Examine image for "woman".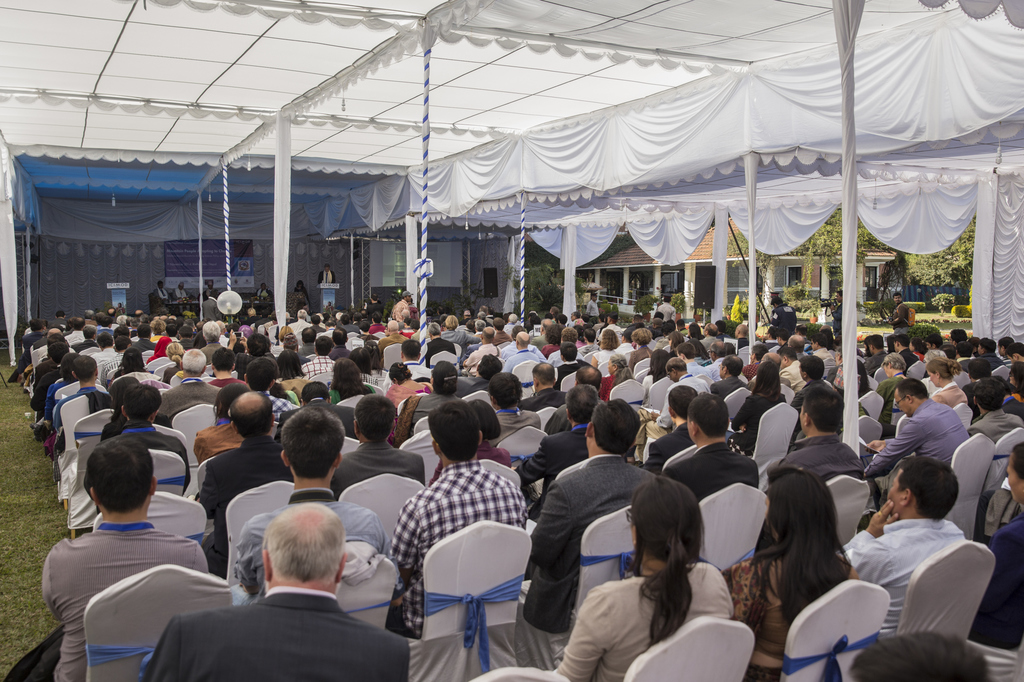
Examination result: <box>929,357,968,407</box>.
